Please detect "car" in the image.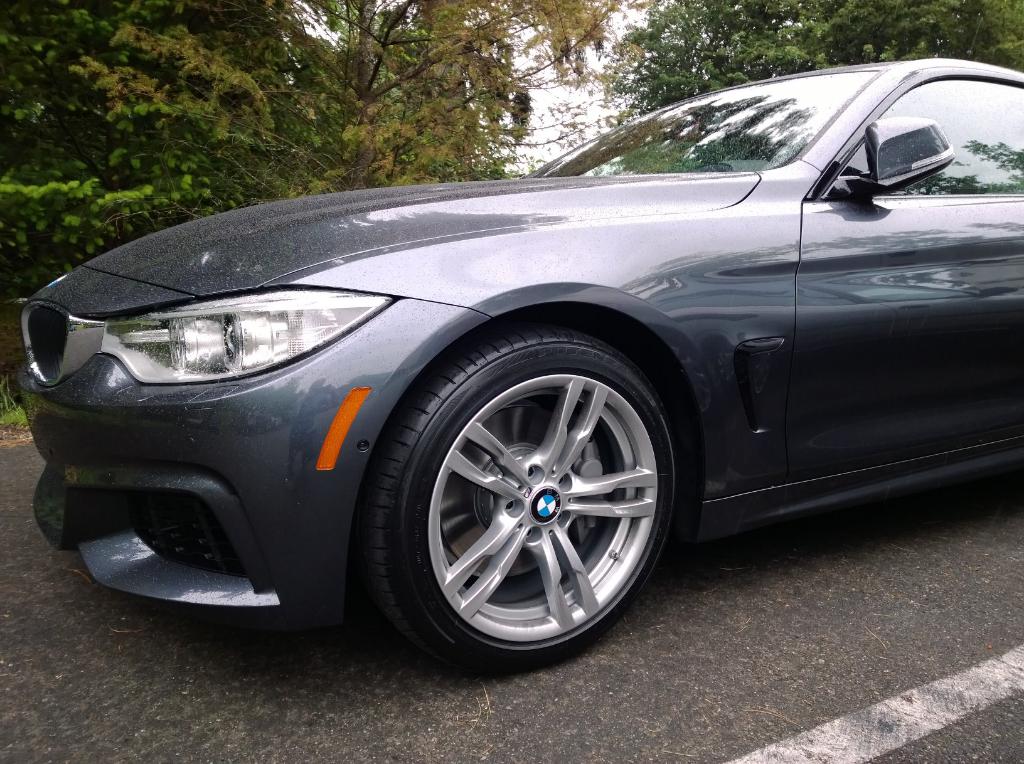
select_region(14, 53, 1023, 673).
